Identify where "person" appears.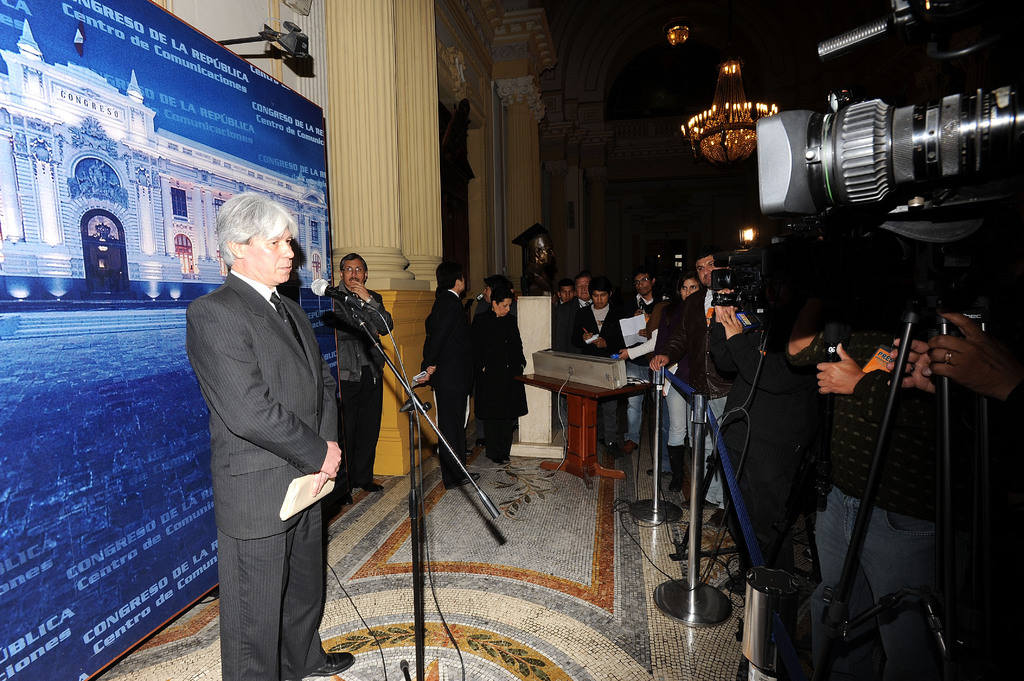
Appears at x1=806 y1=186 x2=961 y2=680.
